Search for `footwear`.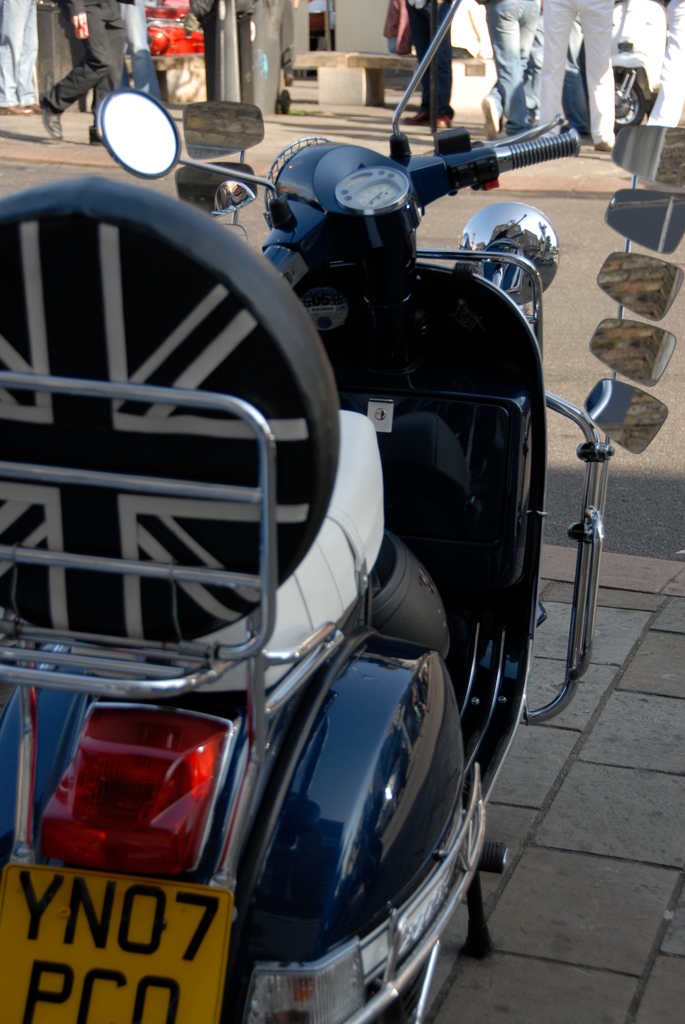
Found at (479, 88, 507, 140).
